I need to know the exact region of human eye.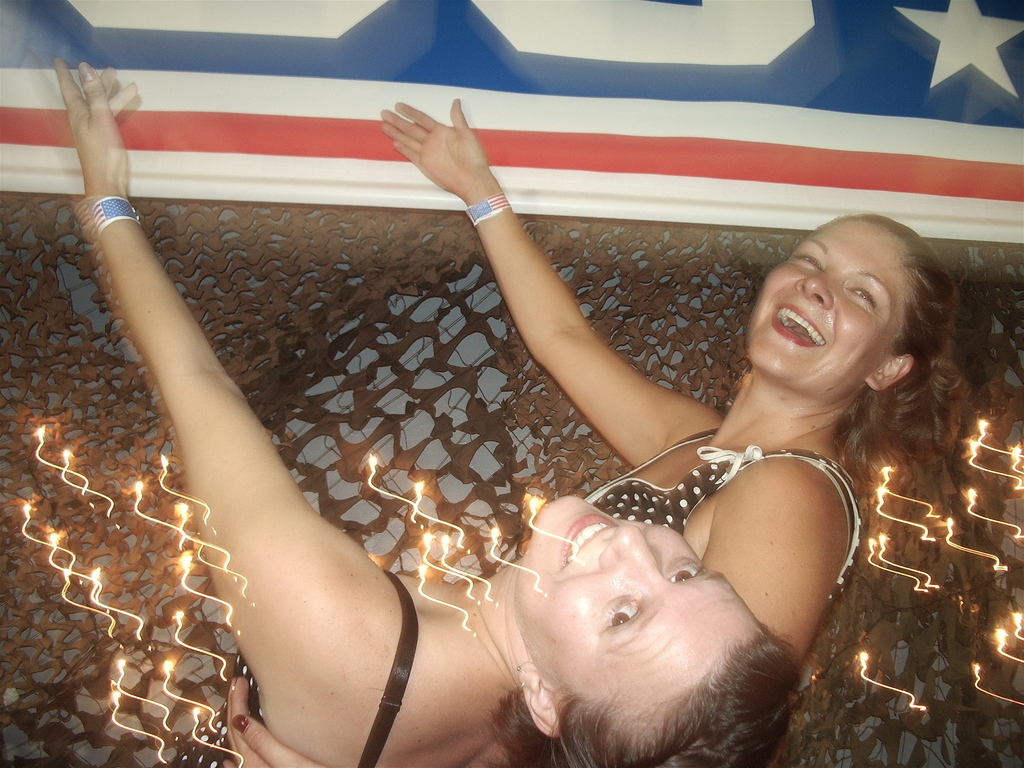
Region: left=665, top=560, right=703, bottom=582.
